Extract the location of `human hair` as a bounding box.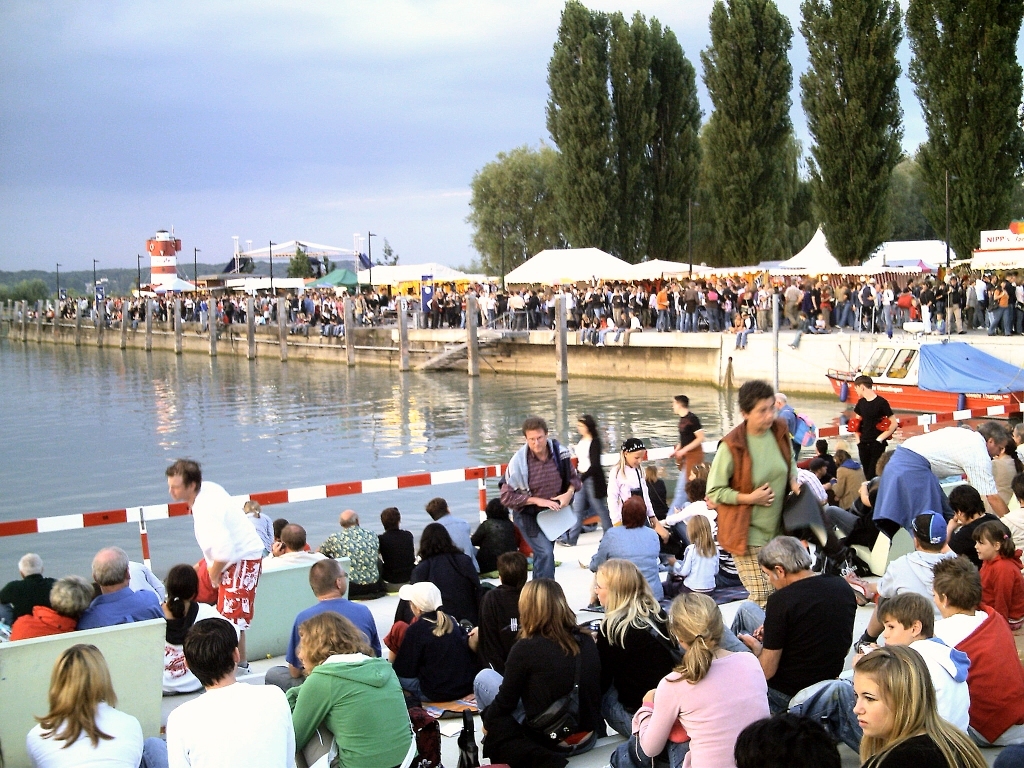
{"left": 979, "top": 418, "right": 1011, "bottom": 446}.
